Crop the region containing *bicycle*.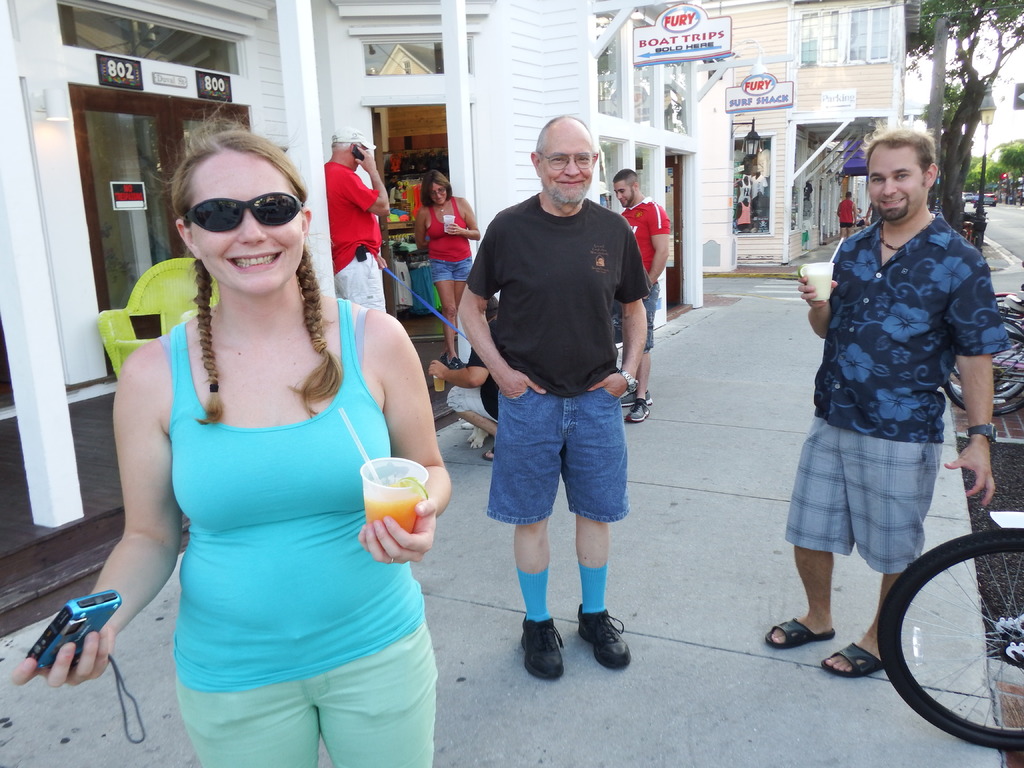
Crop region: <box>888,508,1023,752</box>.
